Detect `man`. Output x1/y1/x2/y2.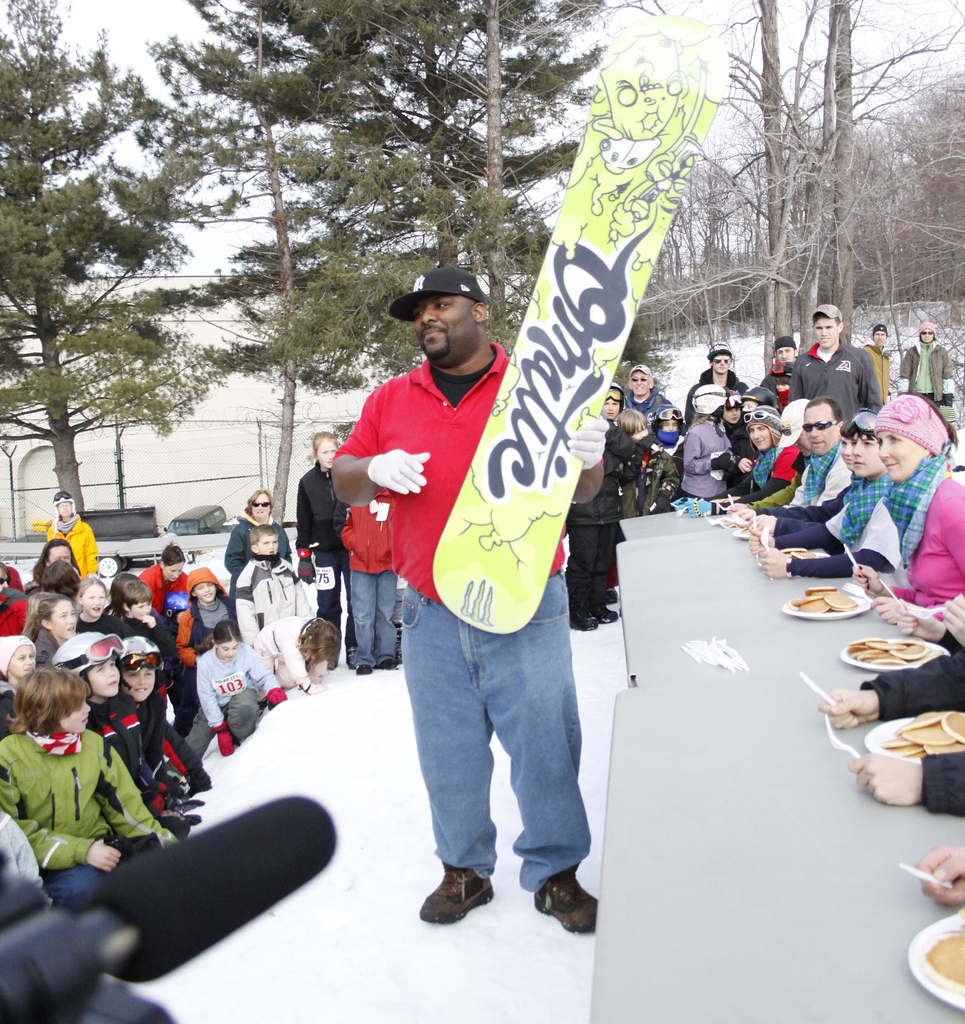
618/360/685/424.
